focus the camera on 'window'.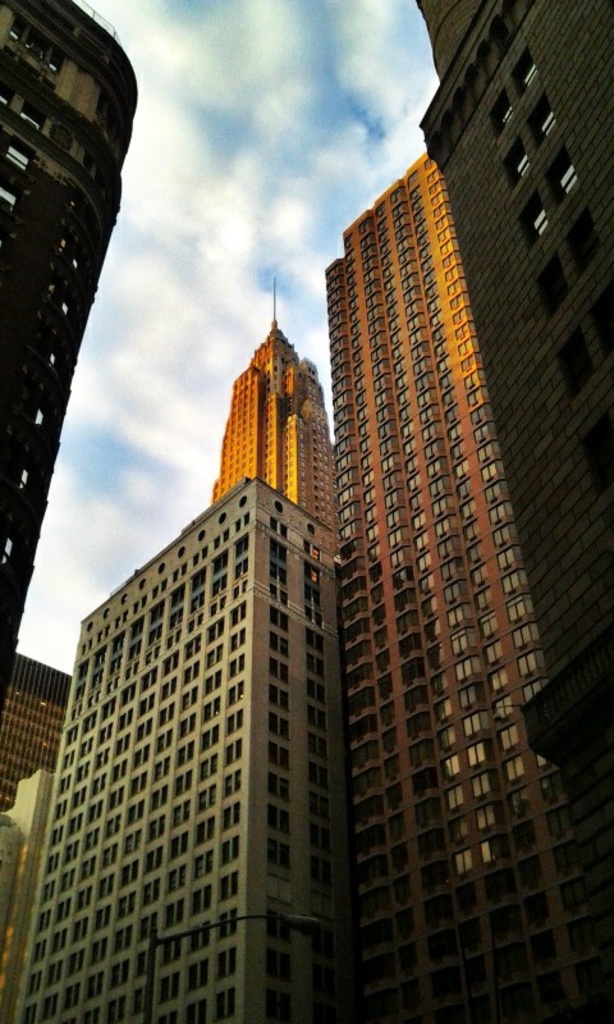
Focus region: l=532, t=260, r=567, b=315.
